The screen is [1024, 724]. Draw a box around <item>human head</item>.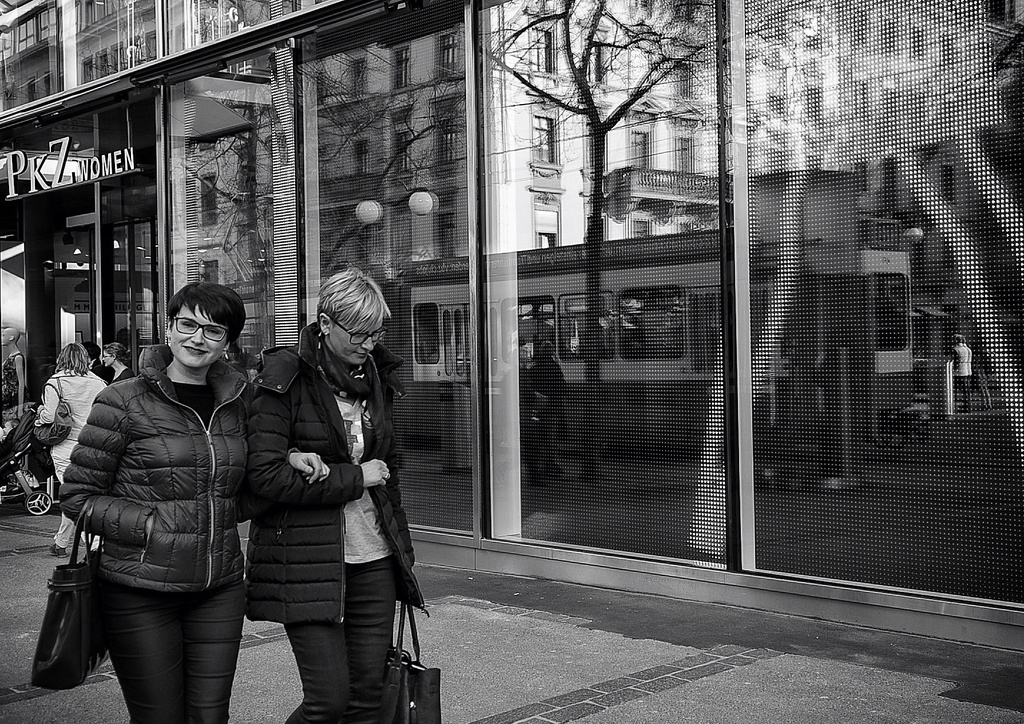
(0, 326, 19, 346).
